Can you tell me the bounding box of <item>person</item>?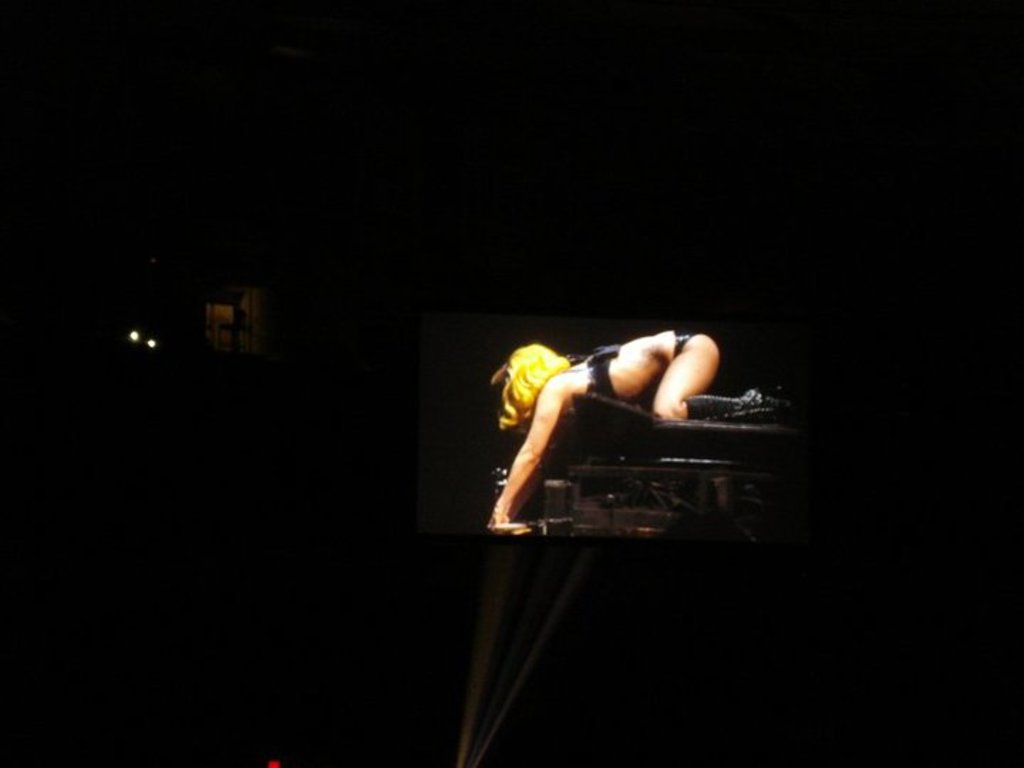
l=485, t=330, r=717, b=535.
